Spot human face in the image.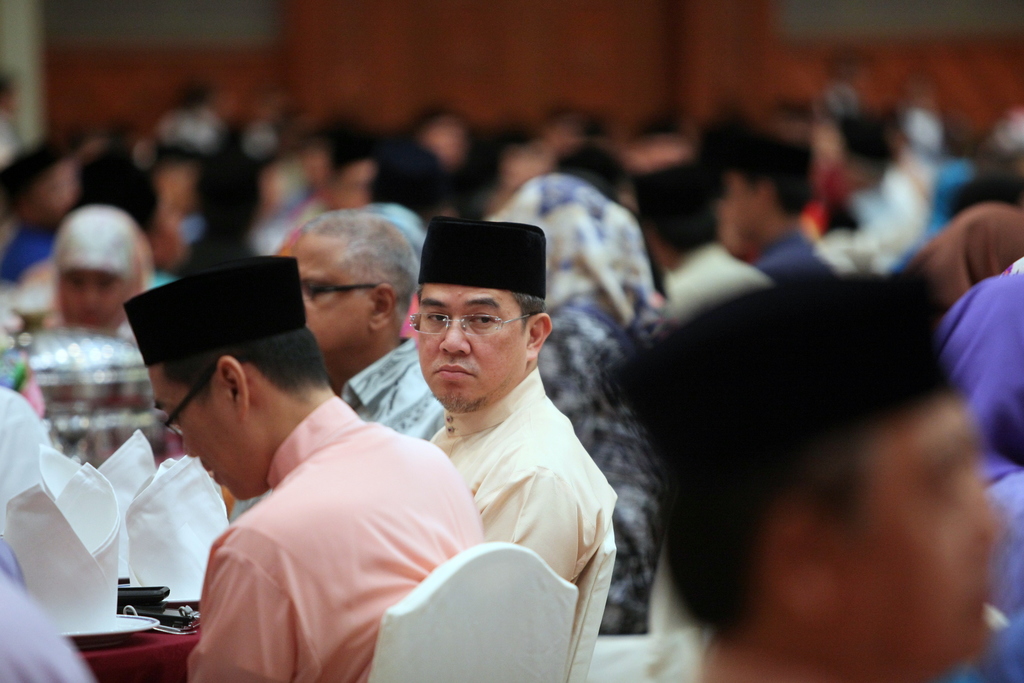
human face found at <region>830, 385, 995, 673</region>.
